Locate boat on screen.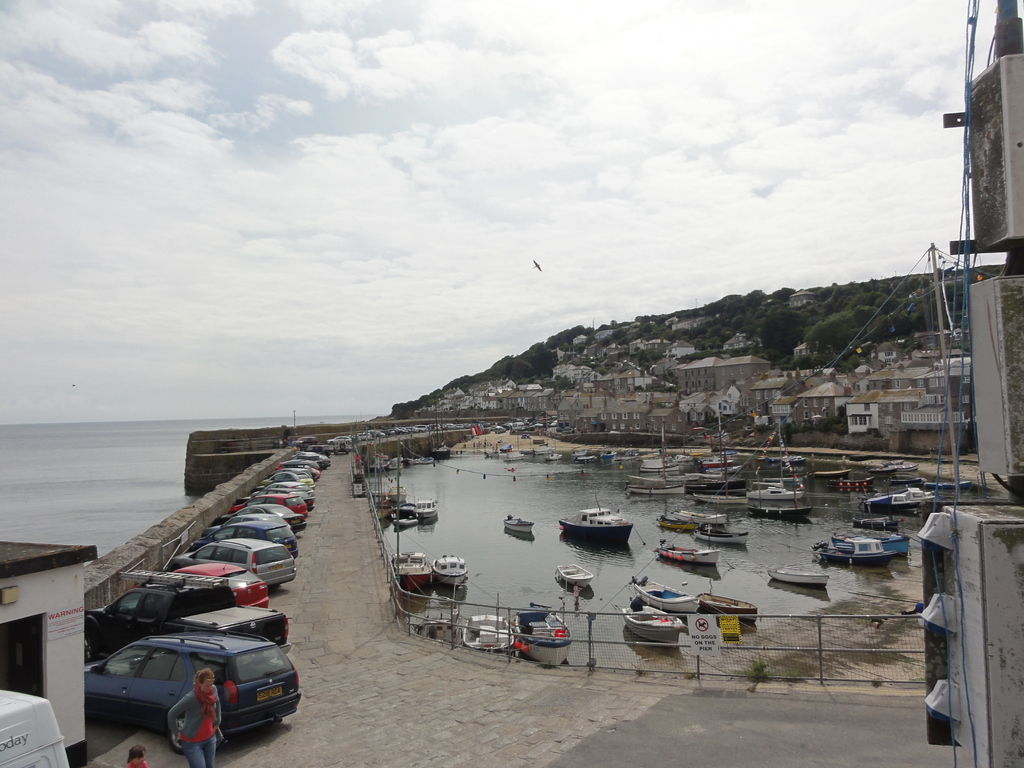
On screen at rect(391, 504, 417, 531).
